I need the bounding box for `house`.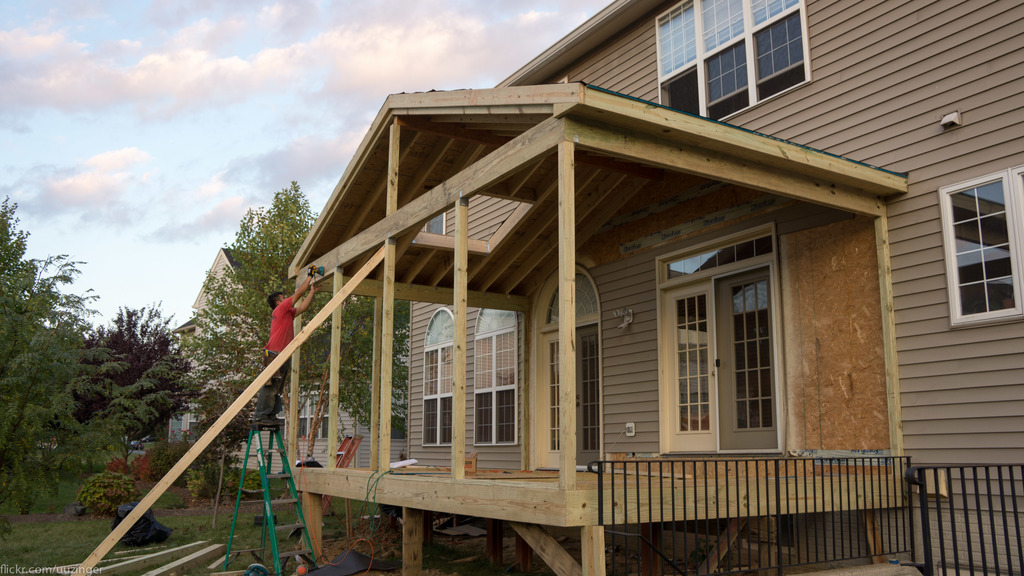
Here it is: pyautogui.locateOnScreen(289, 0, 1023, 575).
